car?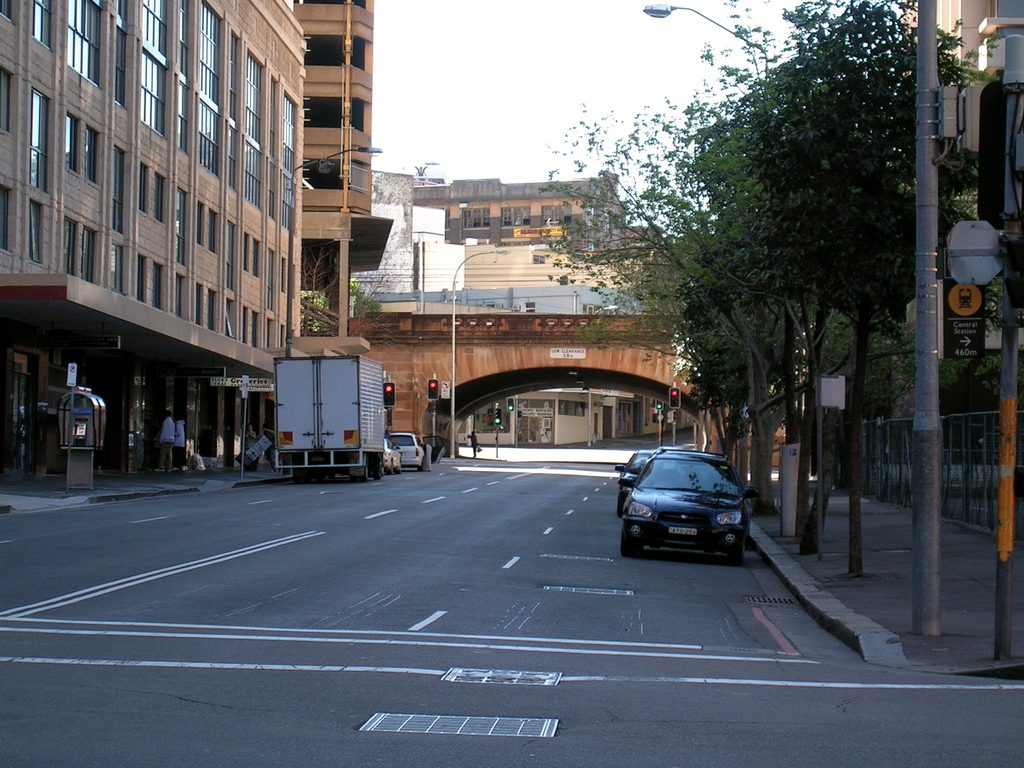
bbox(385, 439, 402, 471)
